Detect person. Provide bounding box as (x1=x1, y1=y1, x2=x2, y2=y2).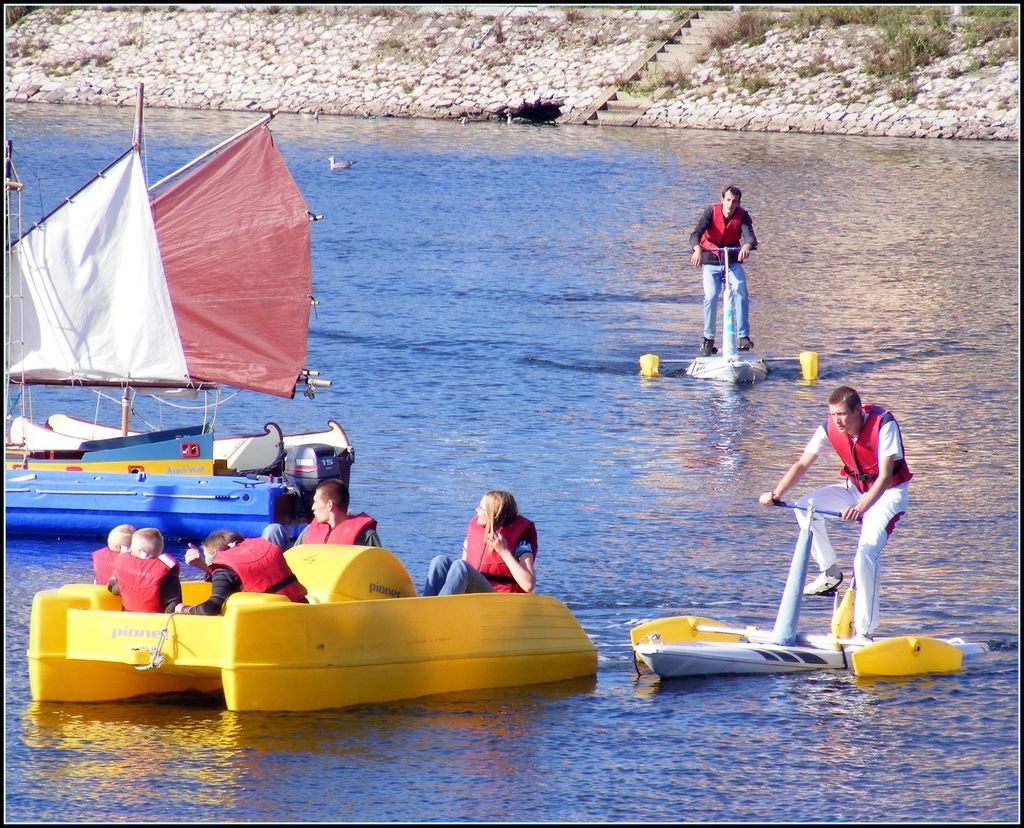
(x1=763, y1=384, x2=908, y2=639).
